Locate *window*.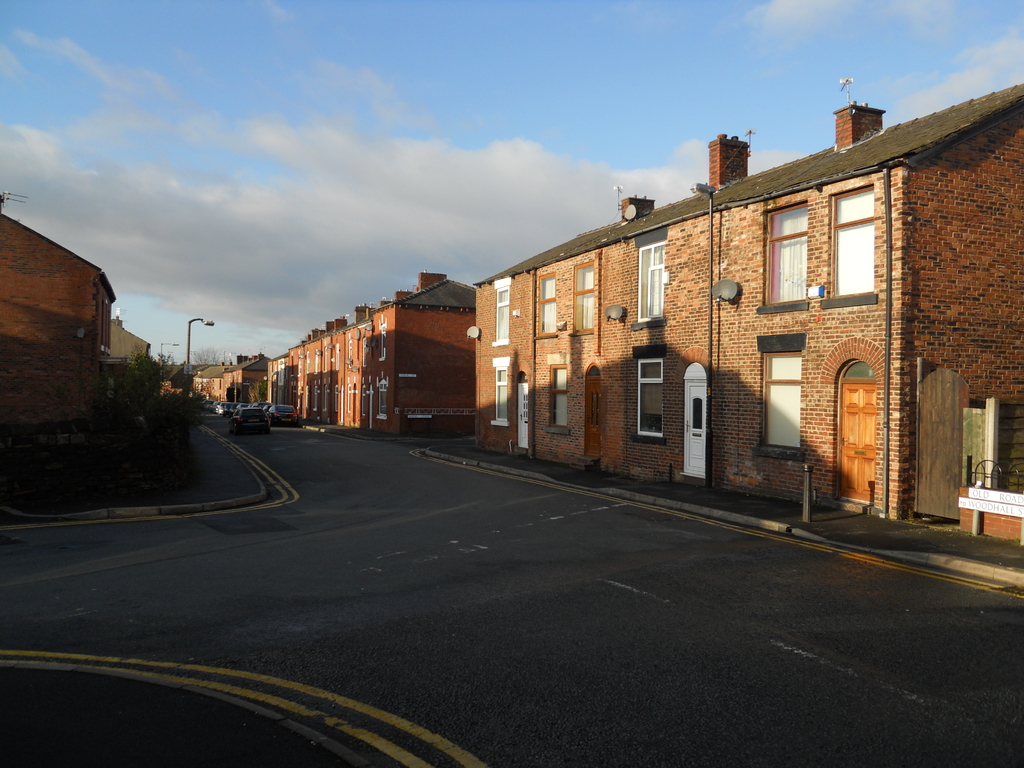
Bounding box: bbox=[637, 358, 663, 434].
